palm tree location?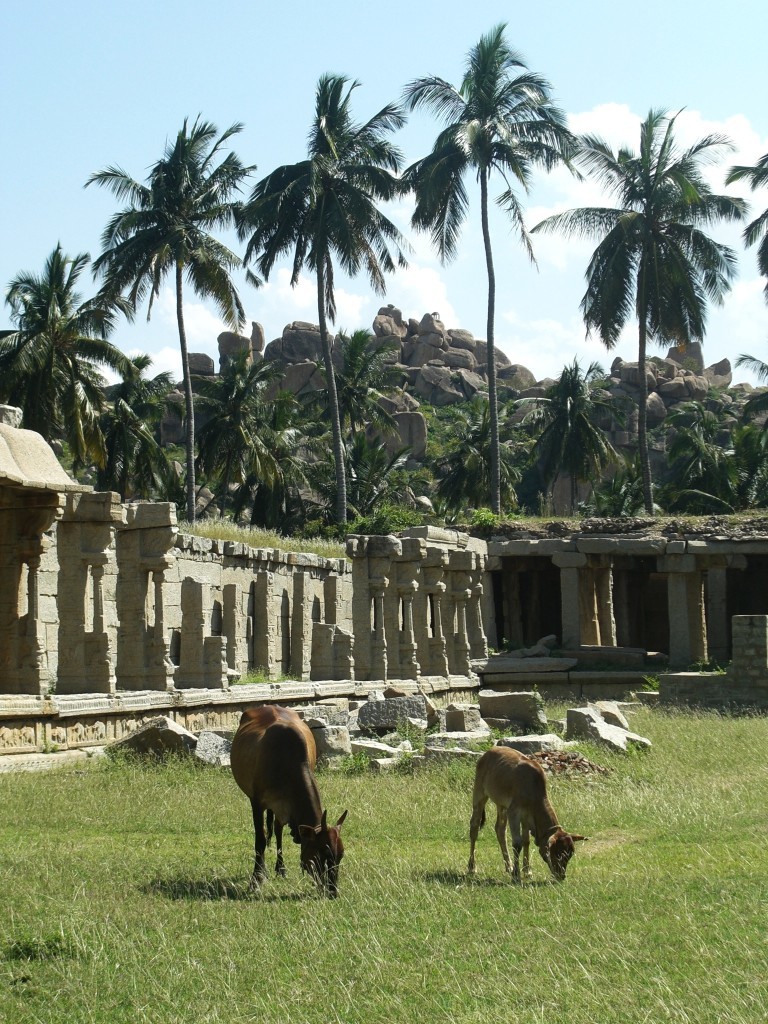
<bbox>118, 111, 246, 500</bbox>
